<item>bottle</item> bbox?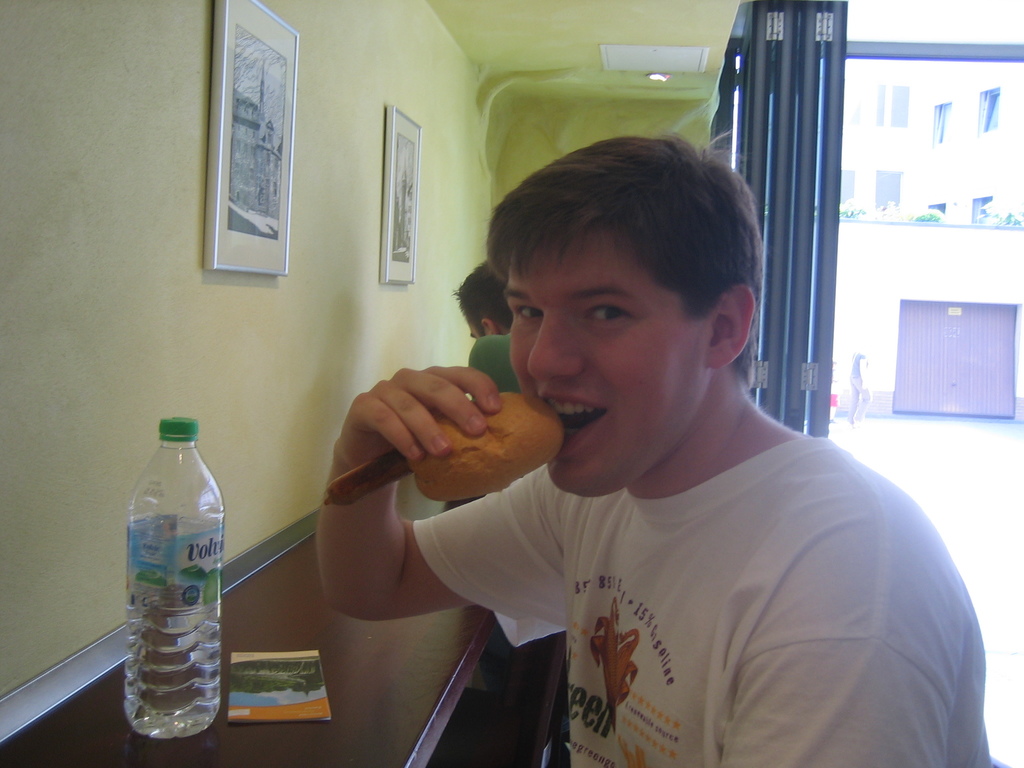
{"left": 122, "top": 420, "right": 221, "bottom": 745}
